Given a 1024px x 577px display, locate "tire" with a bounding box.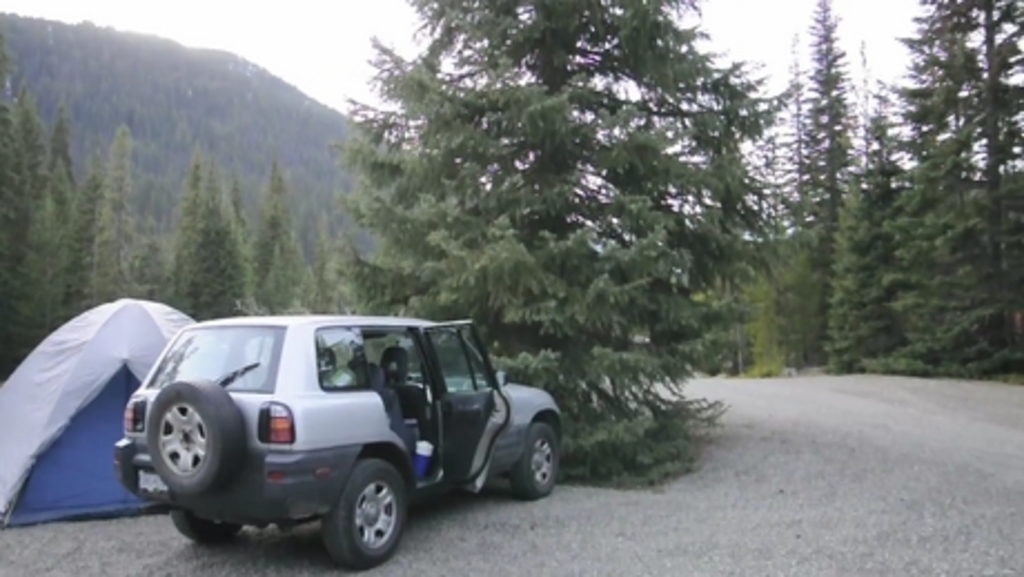
Located: <region>512, 423, 563, 501</region>.
